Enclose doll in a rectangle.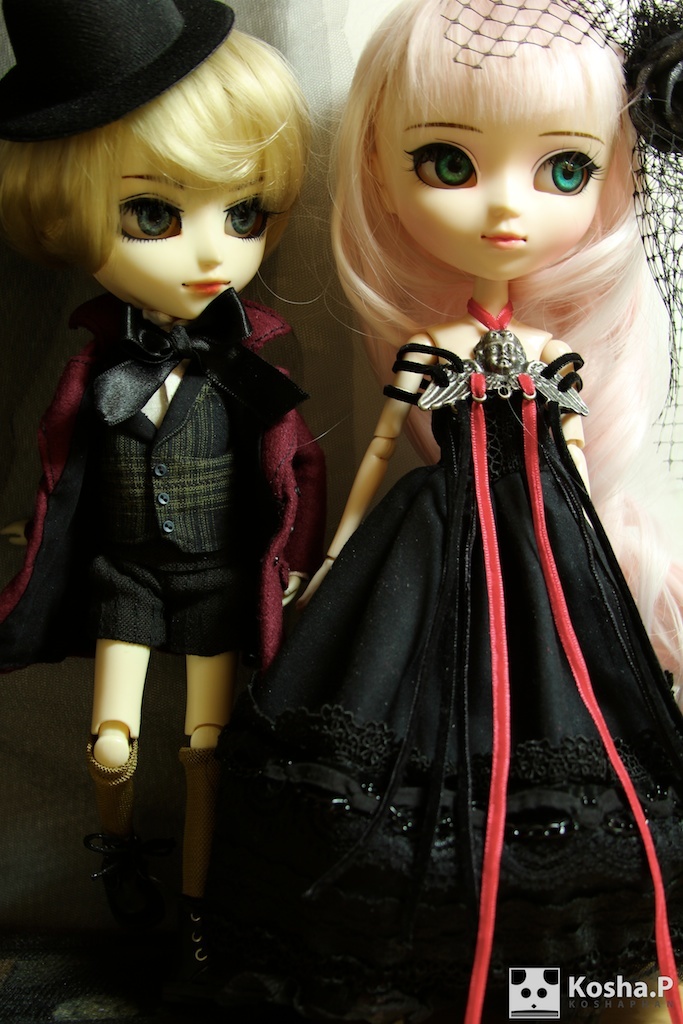
x1=245 y1=0 x2=682 y2=1023.
